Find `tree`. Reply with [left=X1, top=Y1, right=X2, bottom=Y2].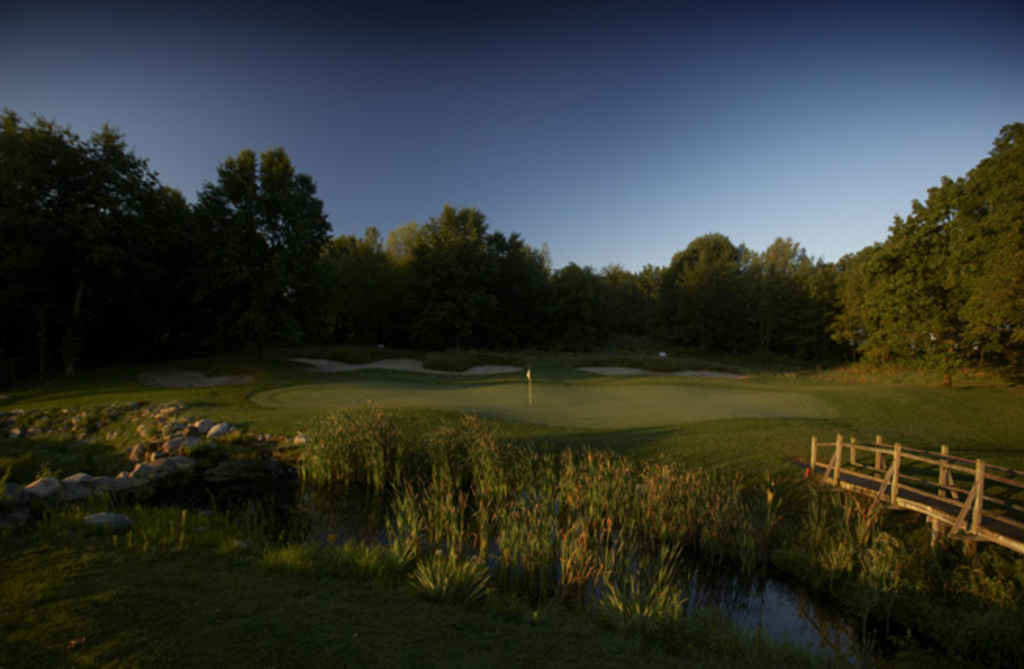
[left=0, top=97, right=191, bottom=360].
